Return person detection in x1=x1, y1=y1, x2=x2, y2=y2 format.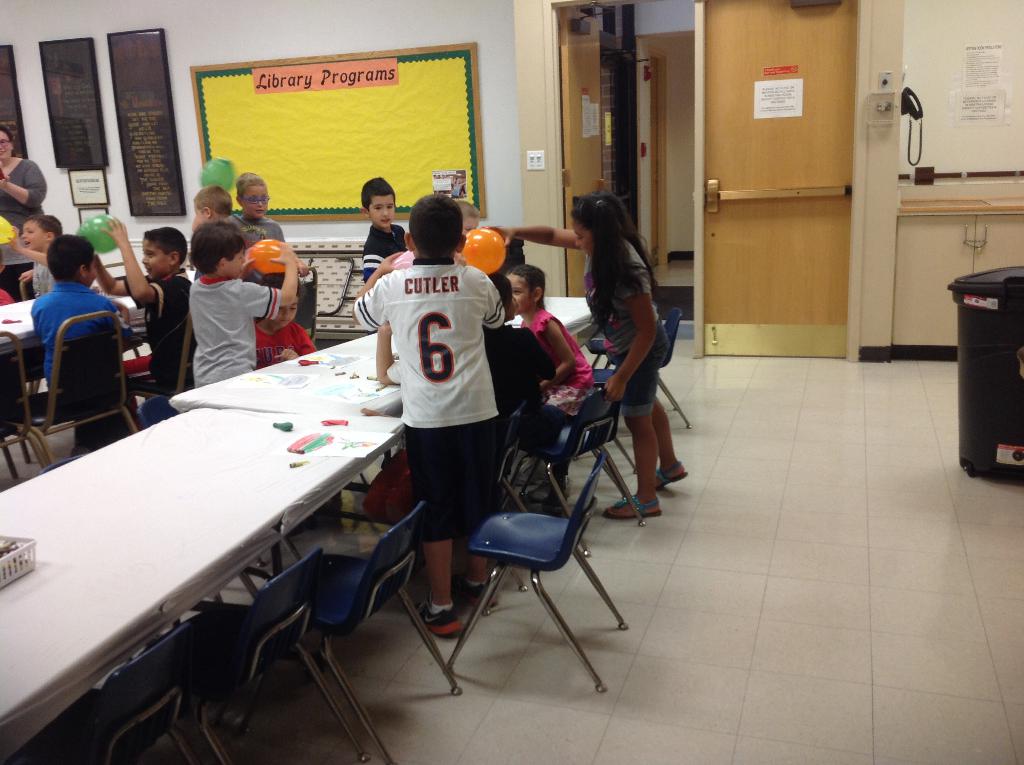
x1=497, y1=200, x2=689, y2=513.
